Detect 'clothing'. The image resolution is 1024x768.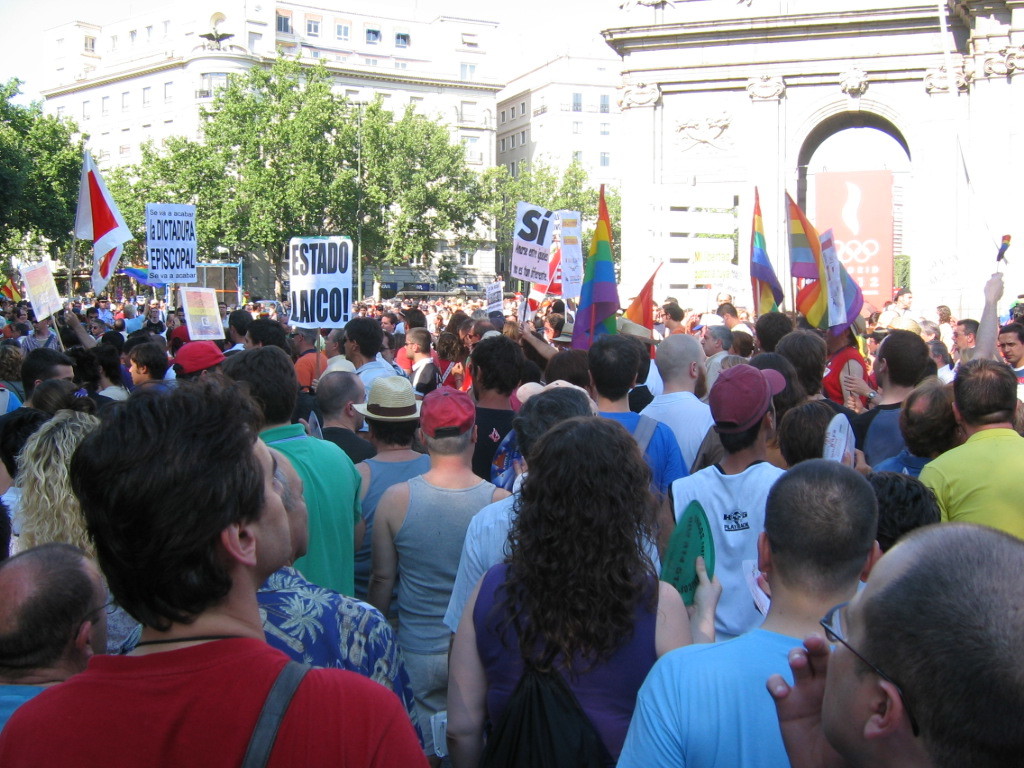
Rect(357, 358, 399, 405).
